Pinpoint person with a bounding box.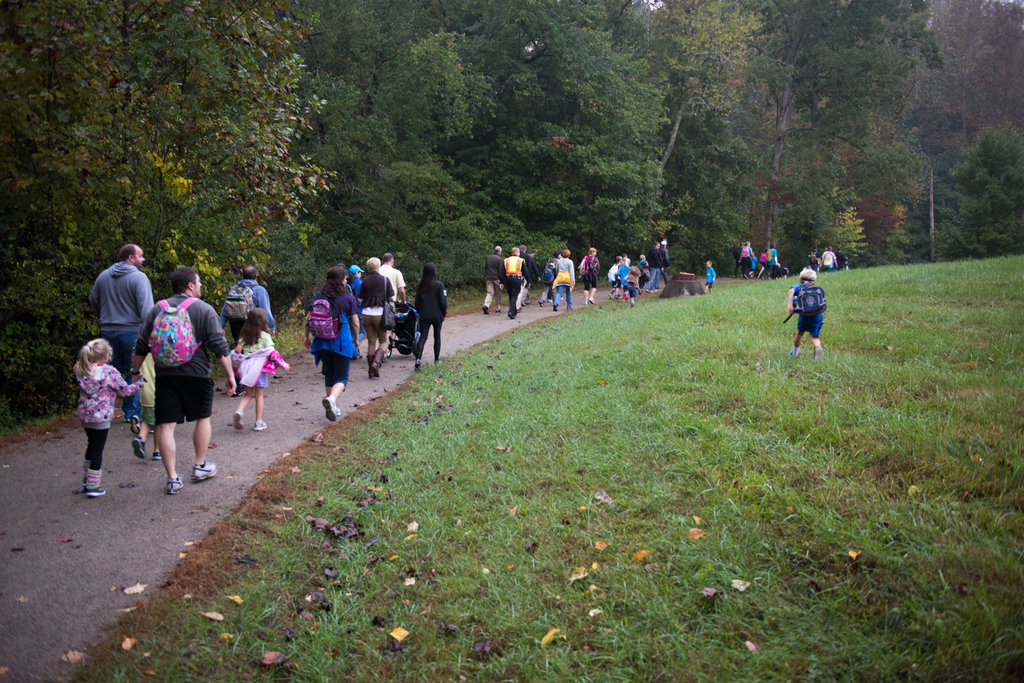
box=[73, 335, 144, 494].
